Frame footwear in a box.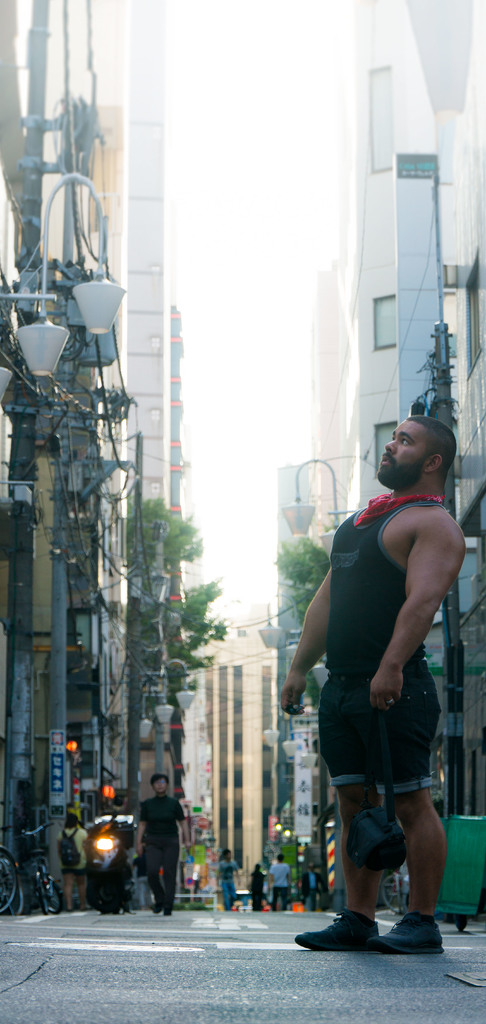
x1=292 y1=899 x2=434 y2=954.
